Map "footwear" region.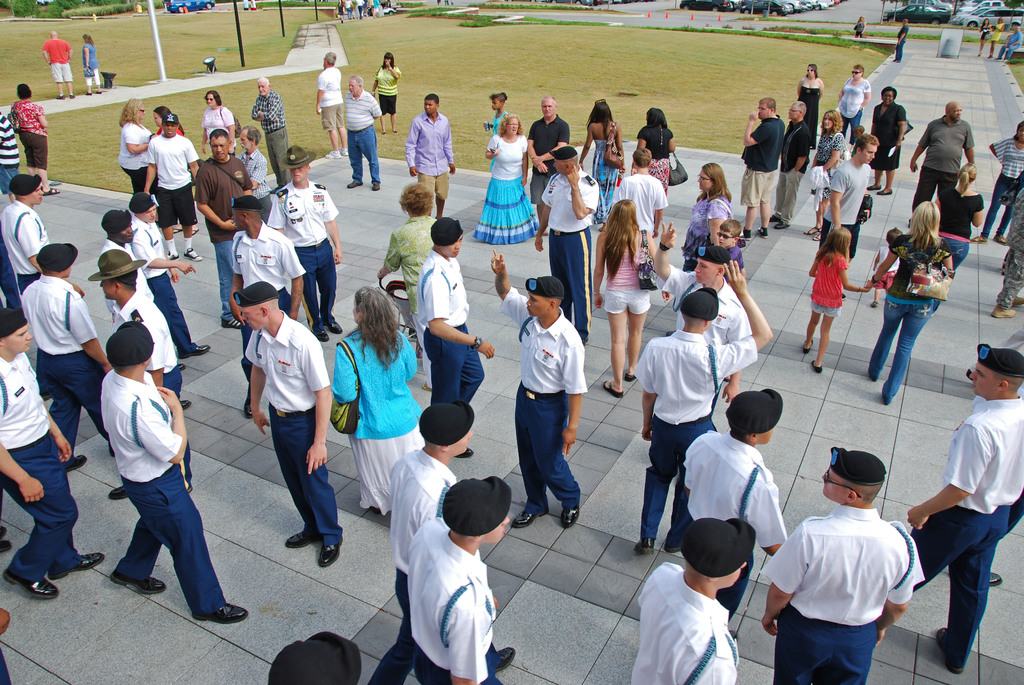
Mapped to l=316, t=331, r=331, b=343.
